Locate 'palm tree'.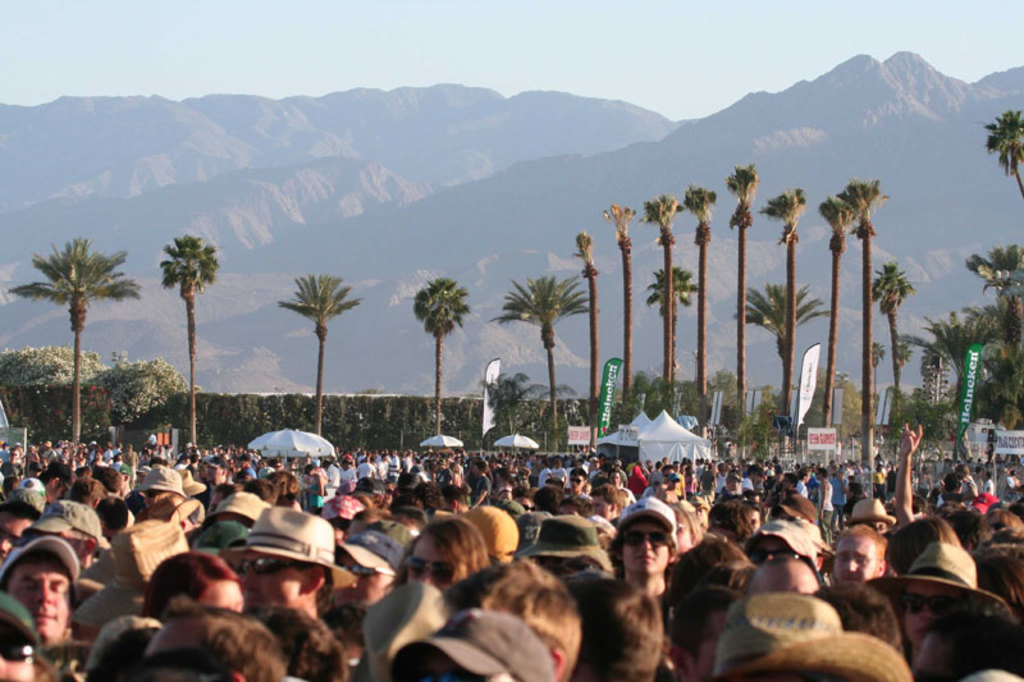
Bounding box: [left=637, top=186, right=672, bottom=356].
